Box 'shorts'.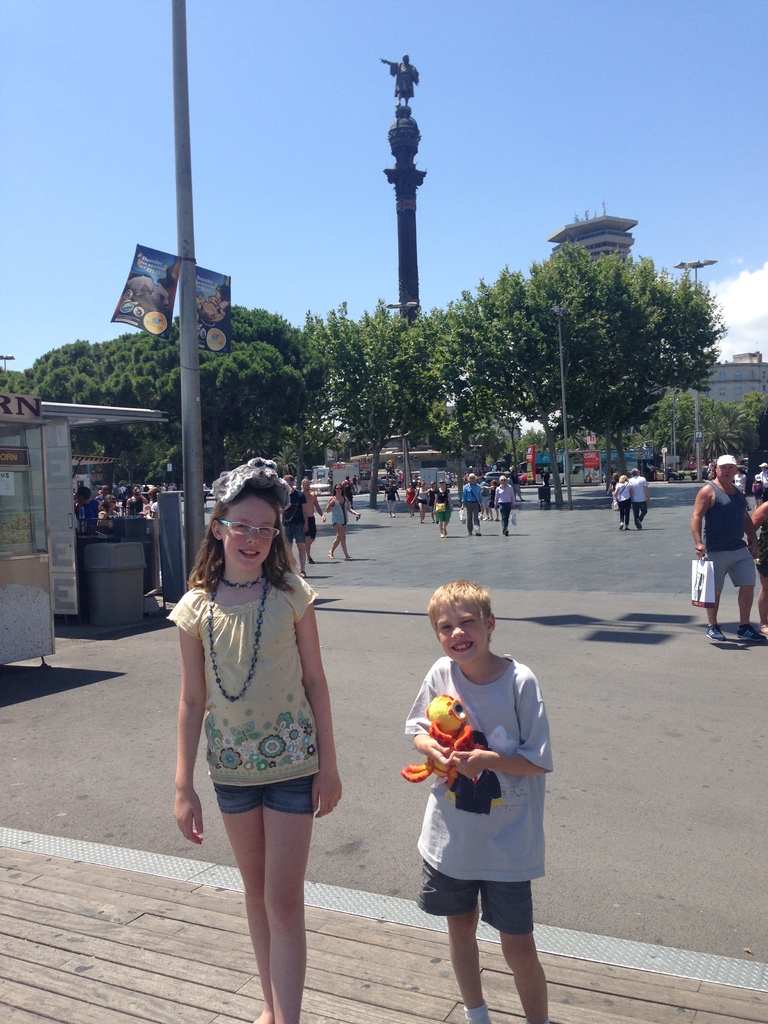
[left=415, top=500, right=428, bottom=505].
